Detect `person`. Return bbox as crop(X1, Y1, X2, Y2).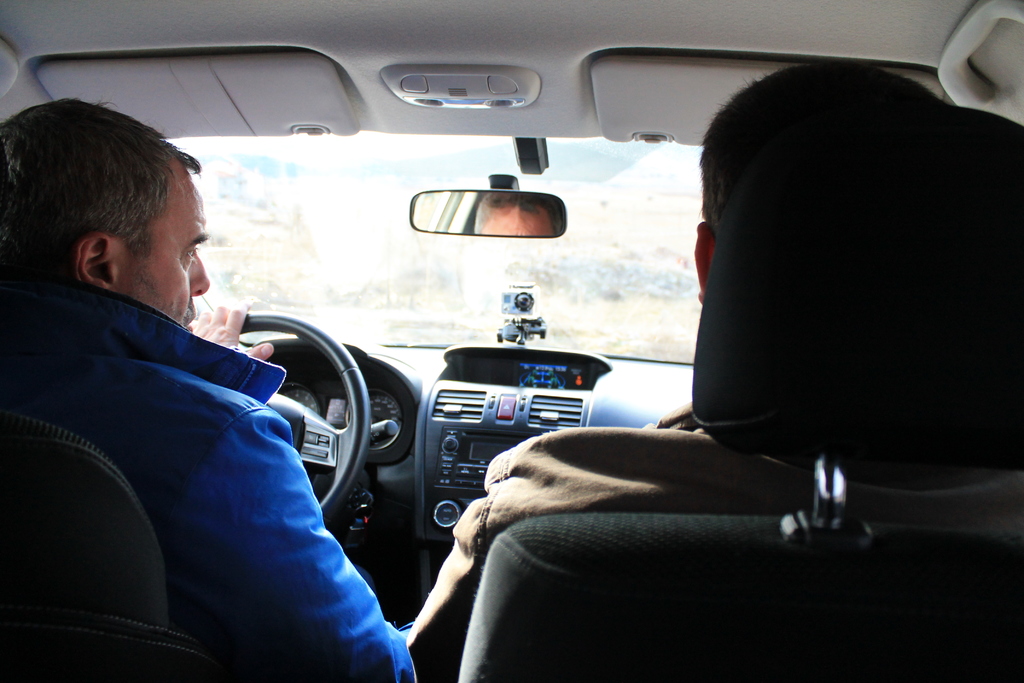
crop(0, 94, 410, 682).
